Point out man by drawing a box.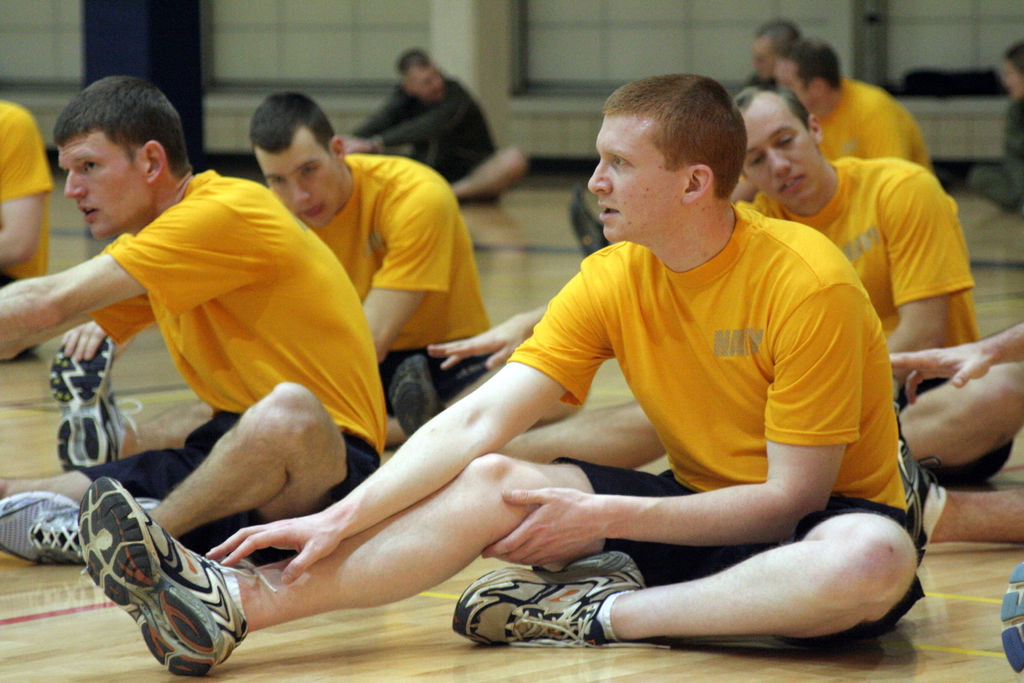
left=26, top=89, right=539, bottom=508.
